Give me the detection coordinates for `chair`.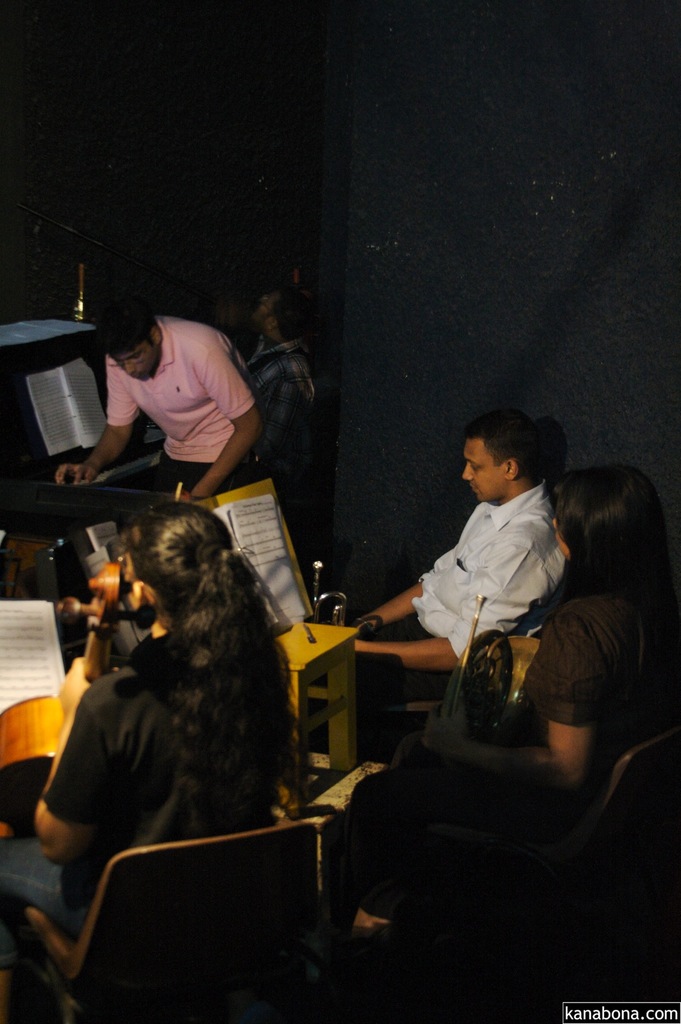
<region>20, 816, 330, 1023</region>.
